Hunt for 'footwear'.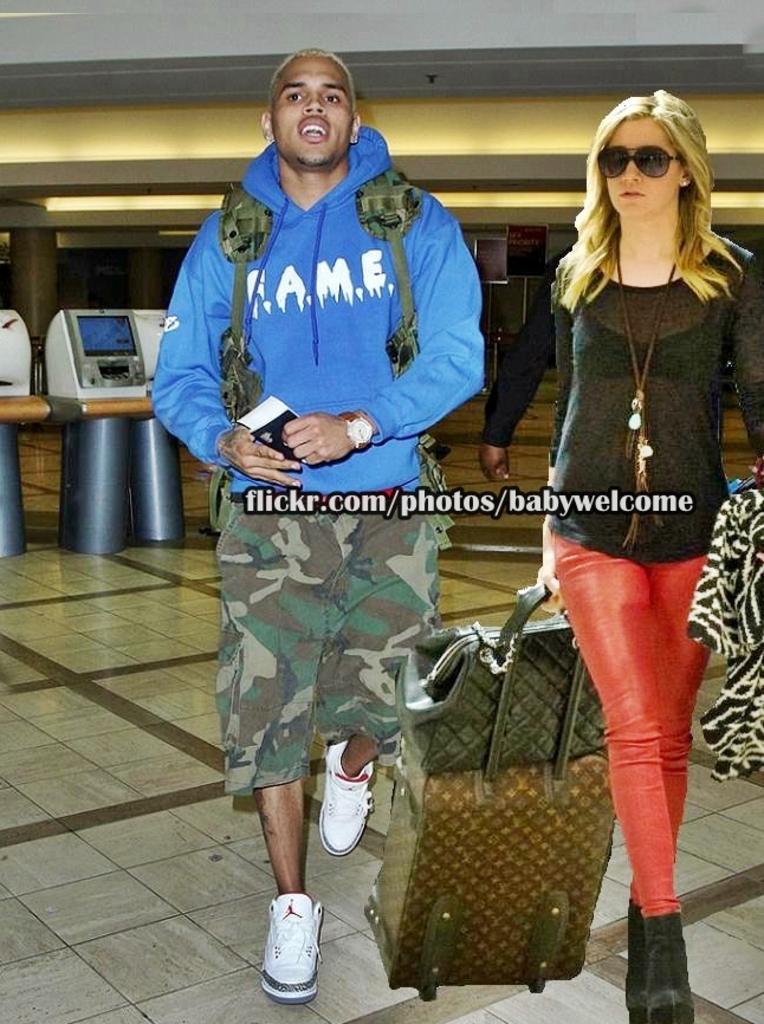
Hunted down at pyautogui.locateOnScreen(260, 892, 325, 1006).
